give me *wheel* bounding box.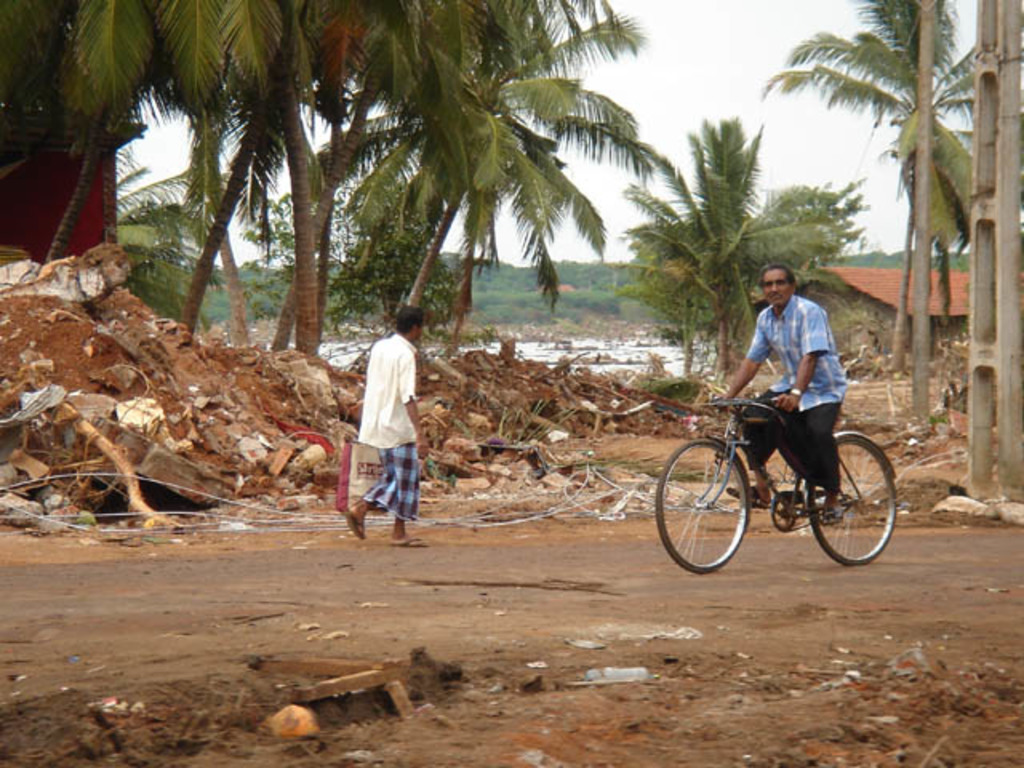
select_region(653, 435, 750, 573).
